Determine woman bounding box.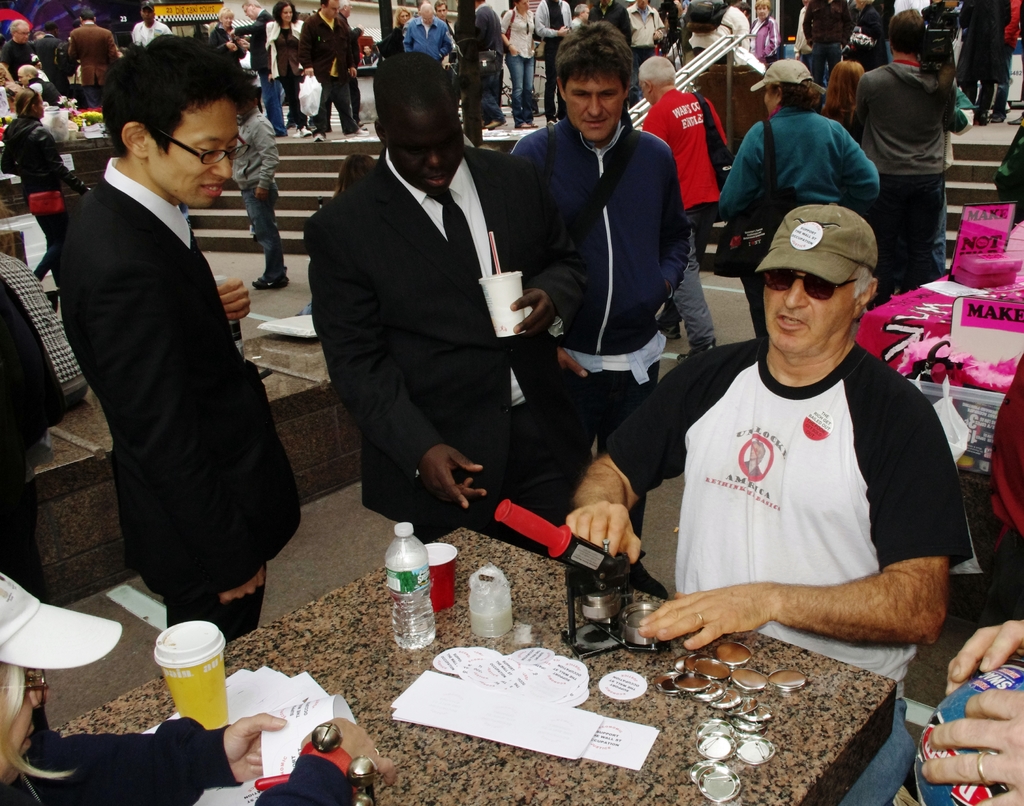
Determined: (395, 6, 413, 53).
